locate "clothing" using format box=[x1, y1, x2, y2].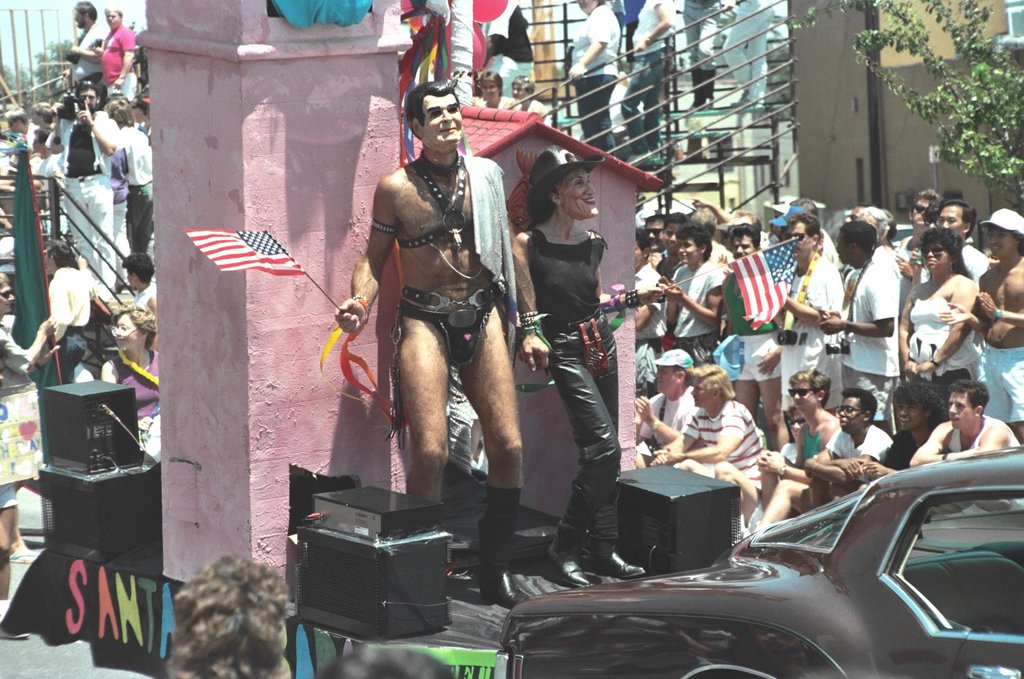
box=[523, 130, 644, 554].
